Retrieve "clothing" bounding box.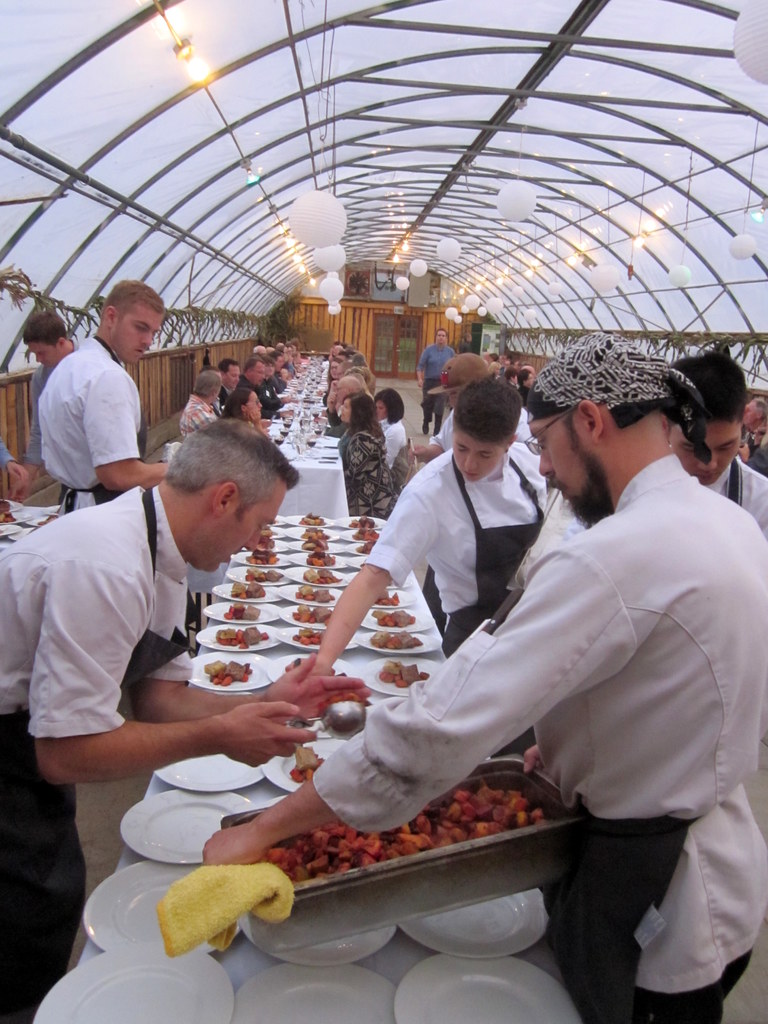
Bounding box: <bbox>378, 412, 408, 473</bbox>.
